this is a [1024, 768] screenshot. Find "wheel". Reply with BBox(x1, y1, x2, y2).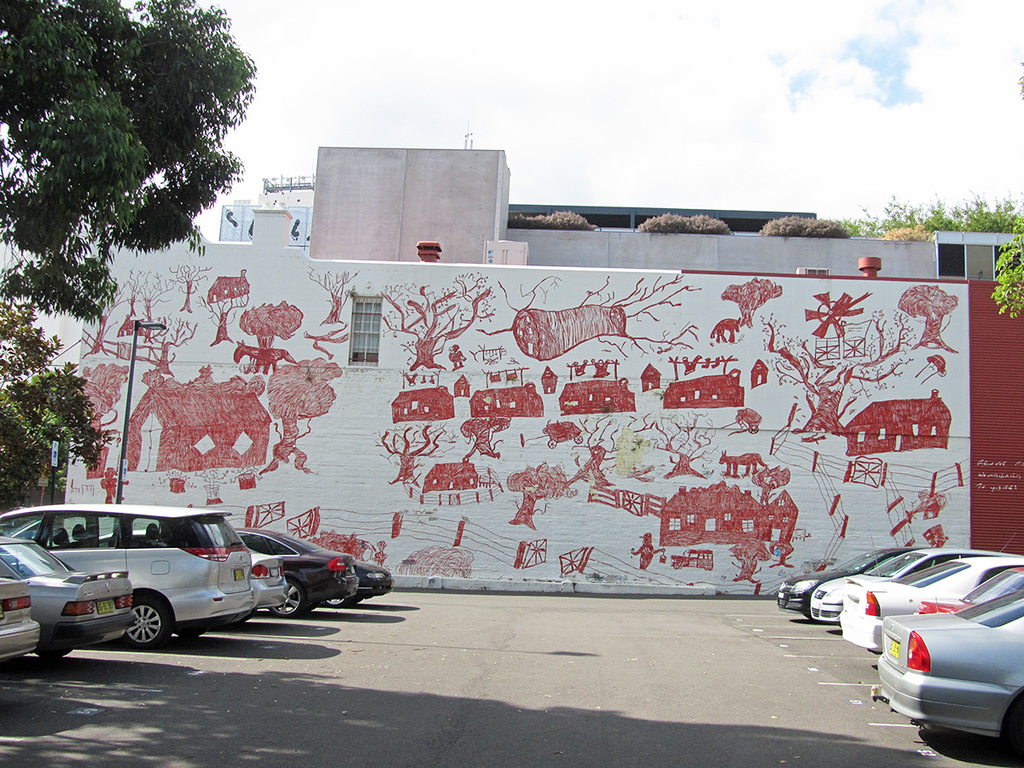
BBox(267, 580, 308, 620).
